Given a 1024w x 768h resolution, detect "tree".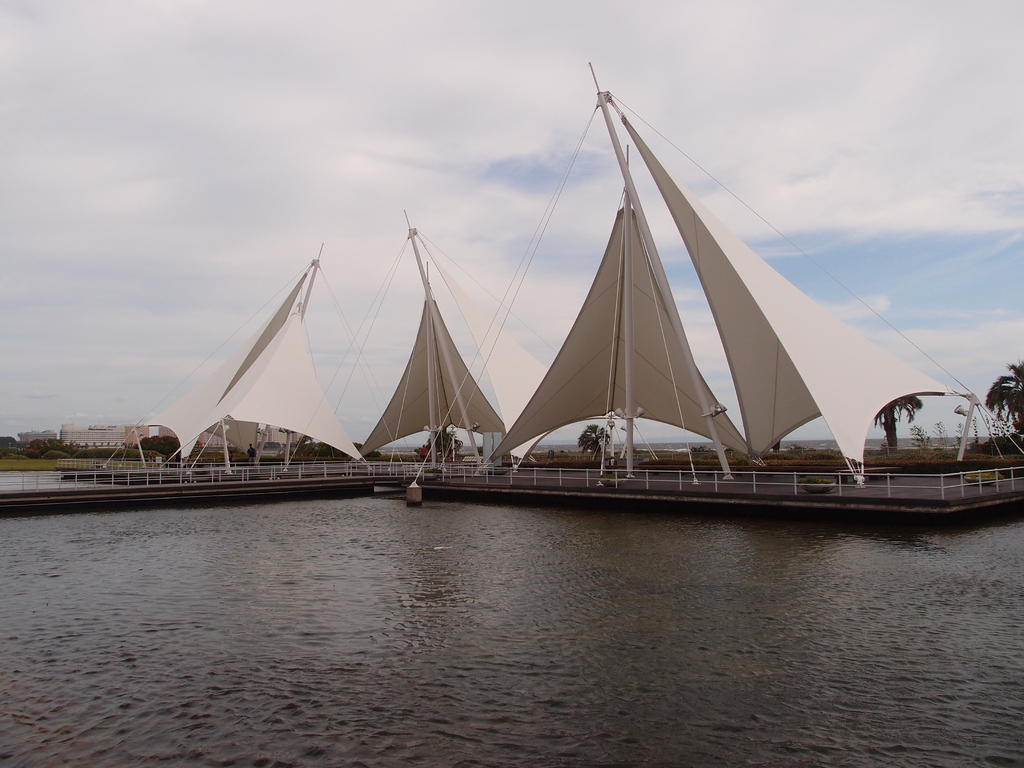
region(877, 394, 925, 445).
